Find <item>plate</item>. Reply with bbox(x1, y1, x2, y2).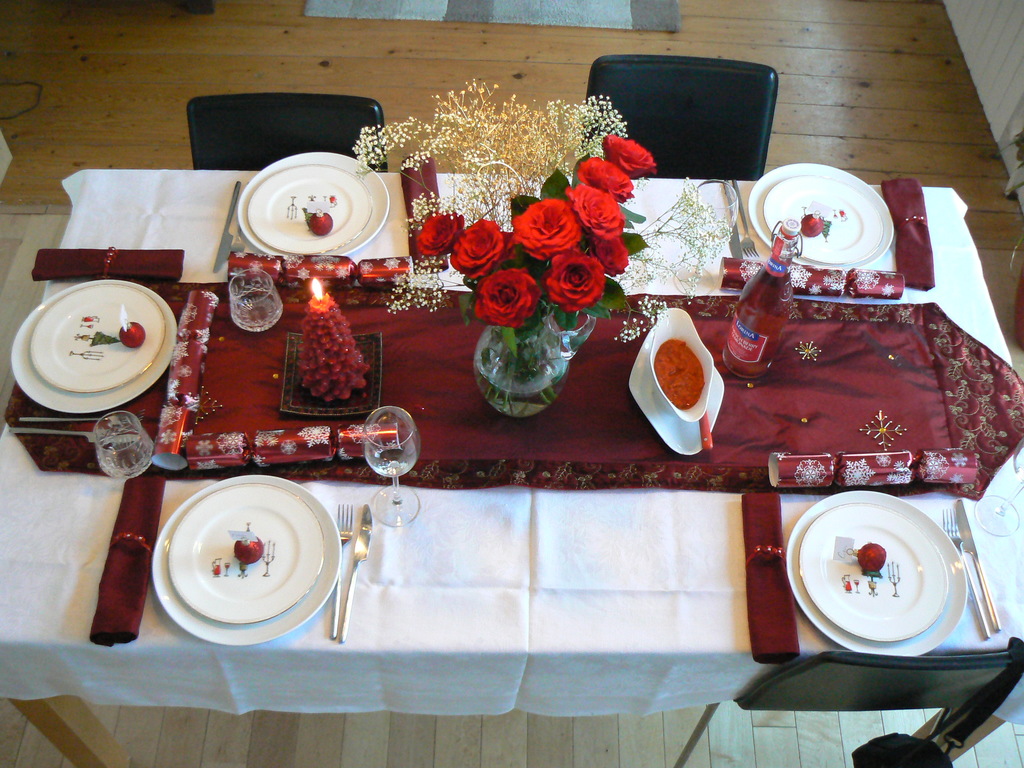
bbox(167, 482, 326, 627).
